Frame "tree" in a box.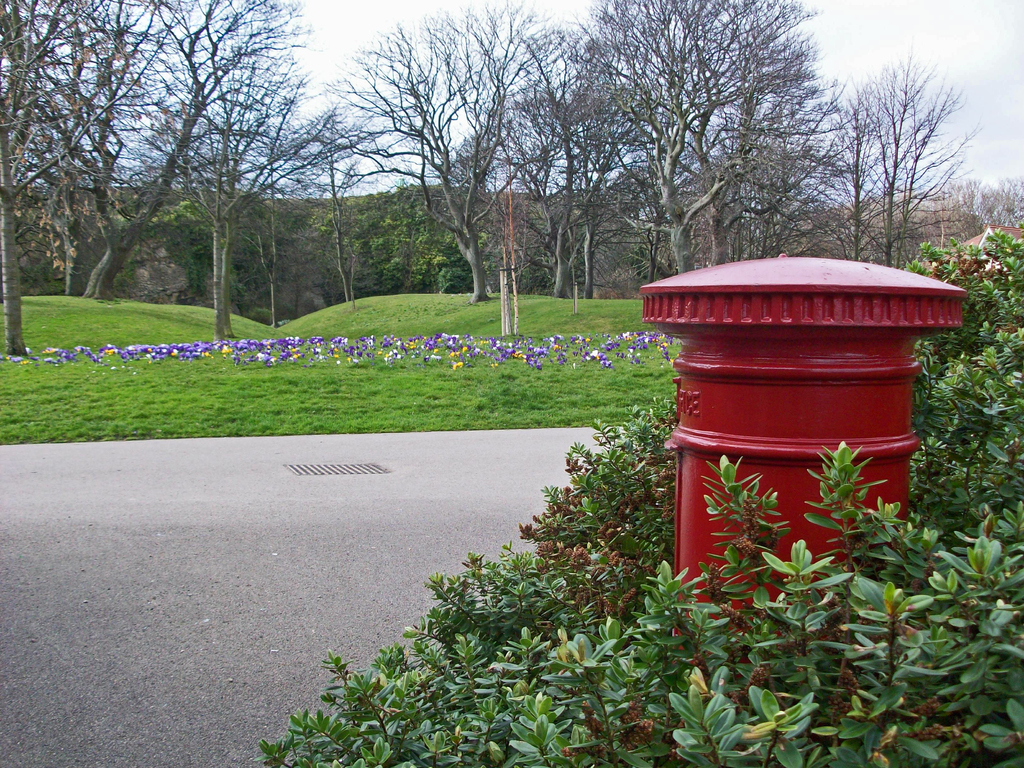
x1=973 y1=168 x2=1023 y2=227.
